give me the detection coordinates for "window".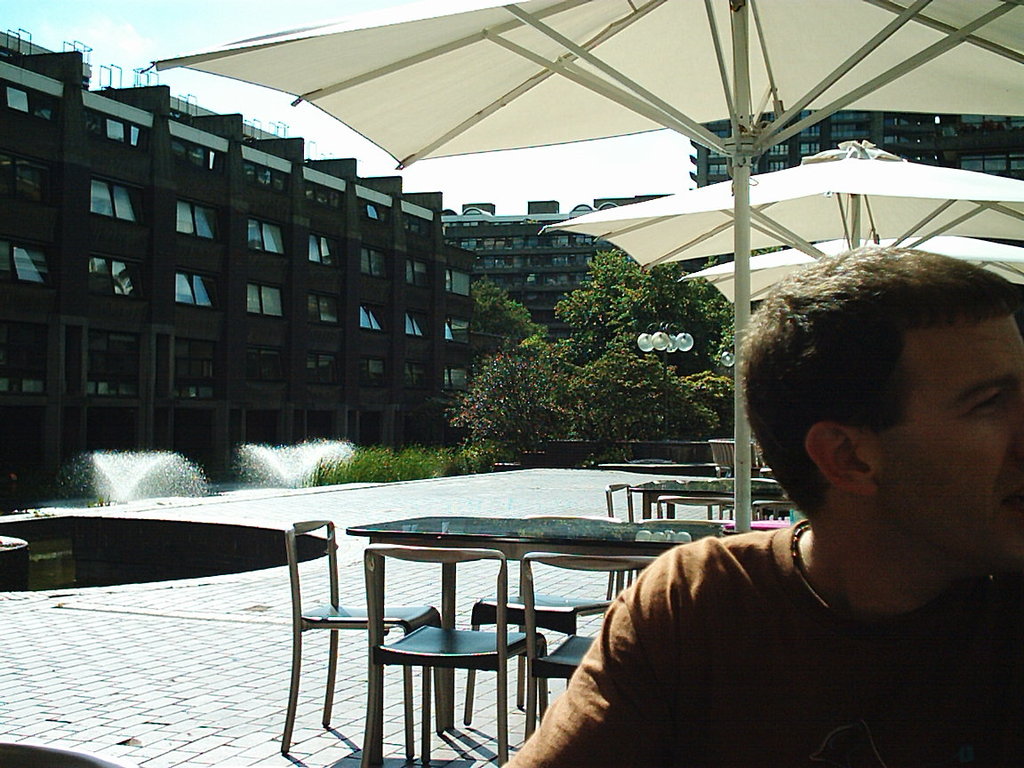
region(356, 198, 390, 225).
